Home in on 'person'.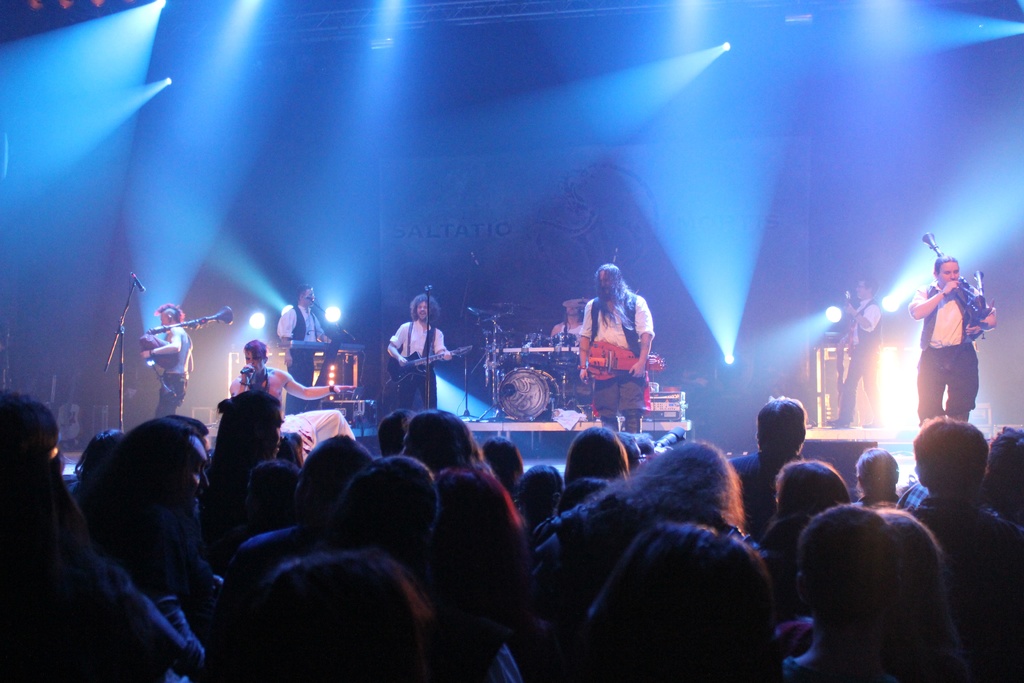
Homed in at rect(271, 550, 409, 653).
